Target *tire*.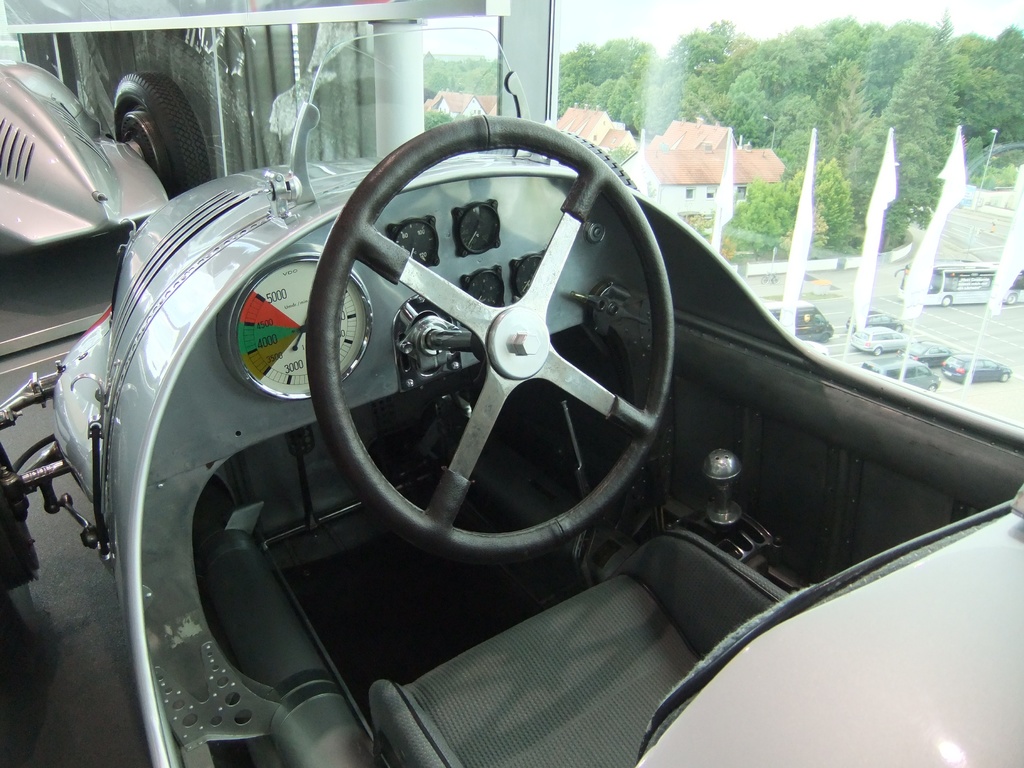
Target region: rect(925, 383, 934, 396).
